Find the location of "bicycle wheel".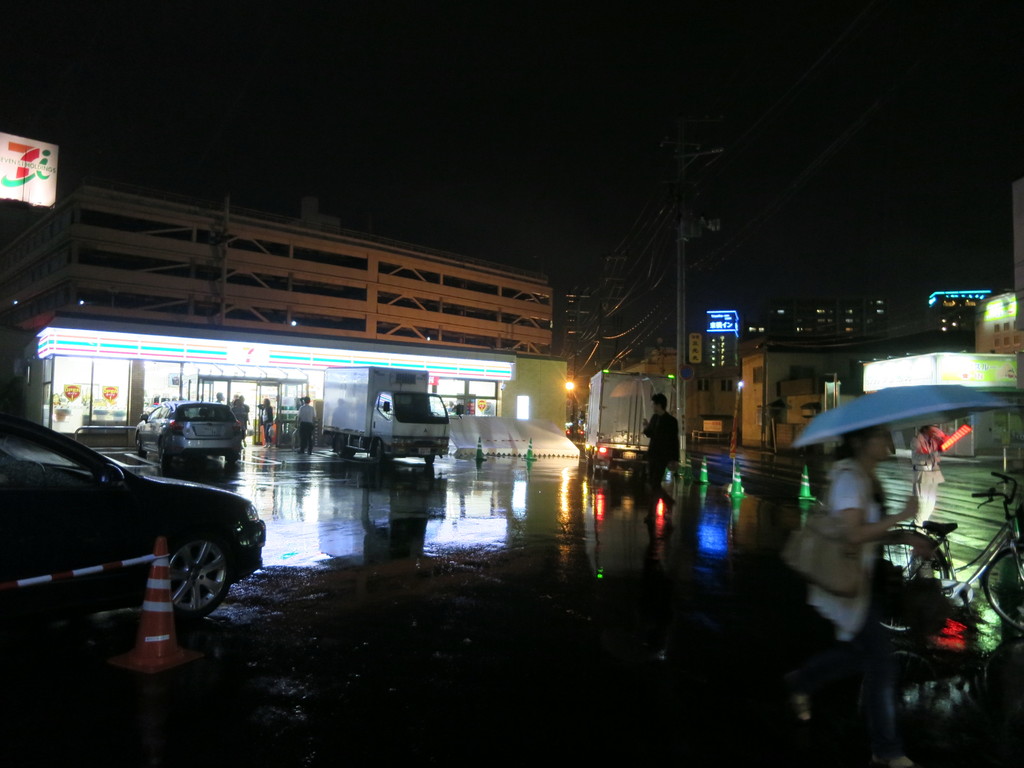
Location: l=870, t=524, r=947, b=631.
